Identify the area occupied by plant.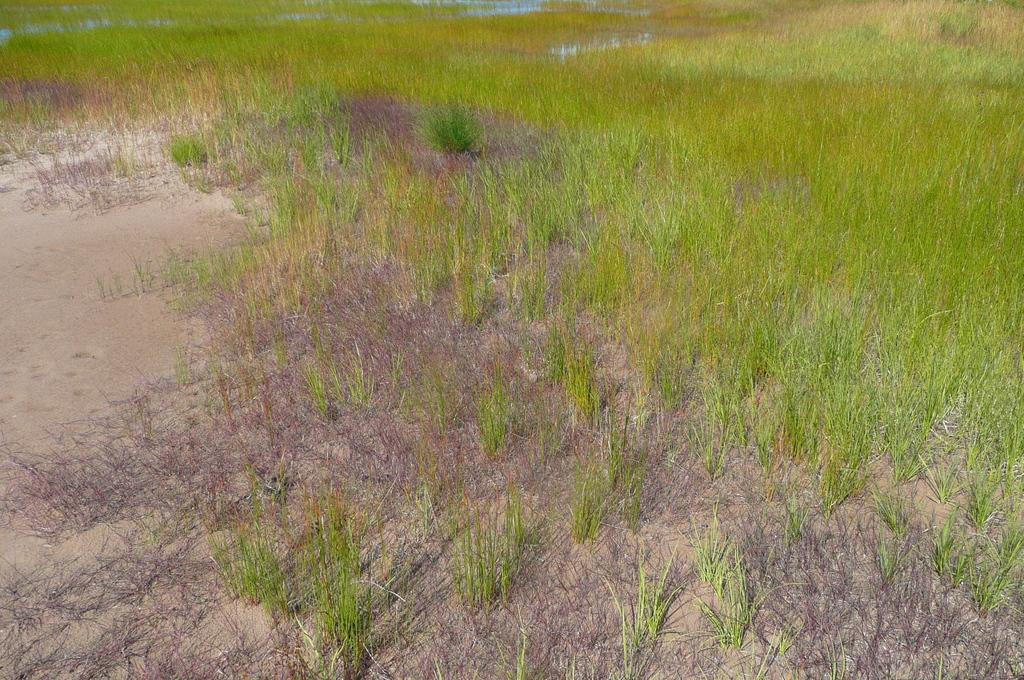
Area: <bbox>808, 631, 854, 679</bbox>.
